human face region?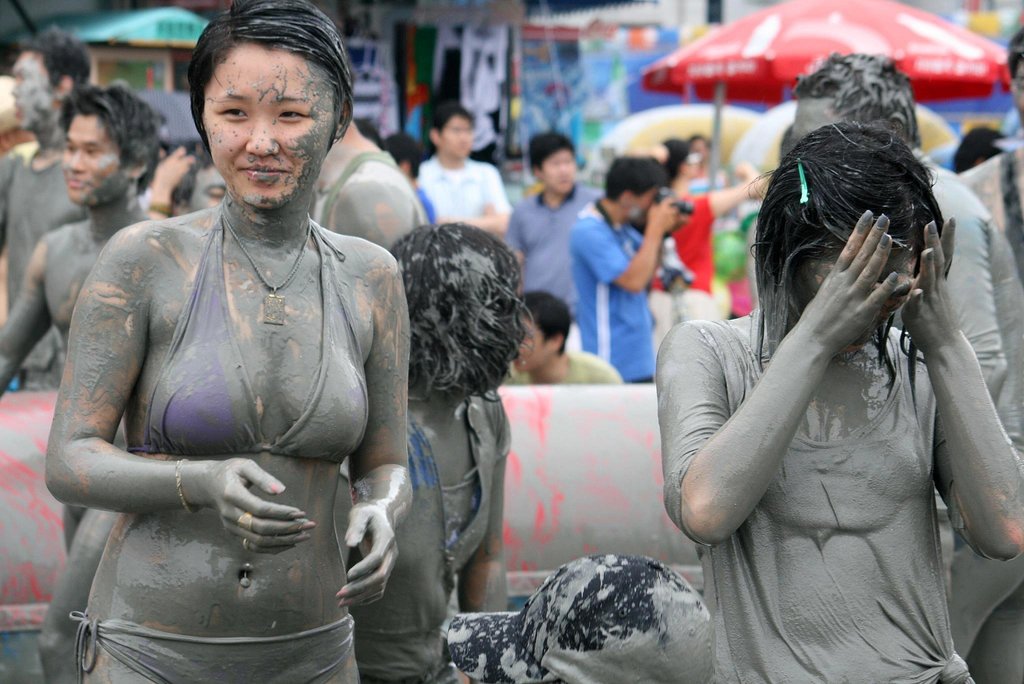
(817, 253, 922, 356)
